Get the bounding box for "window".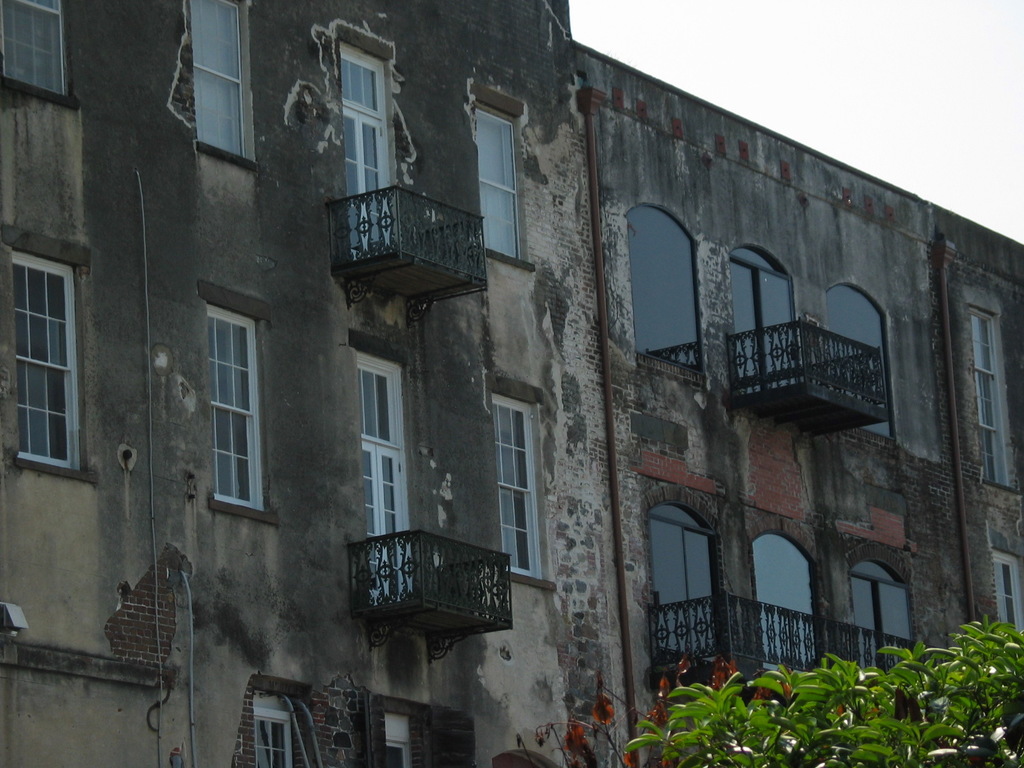
pyautogui.locateOnScreen(492, 375, 553, 591).
